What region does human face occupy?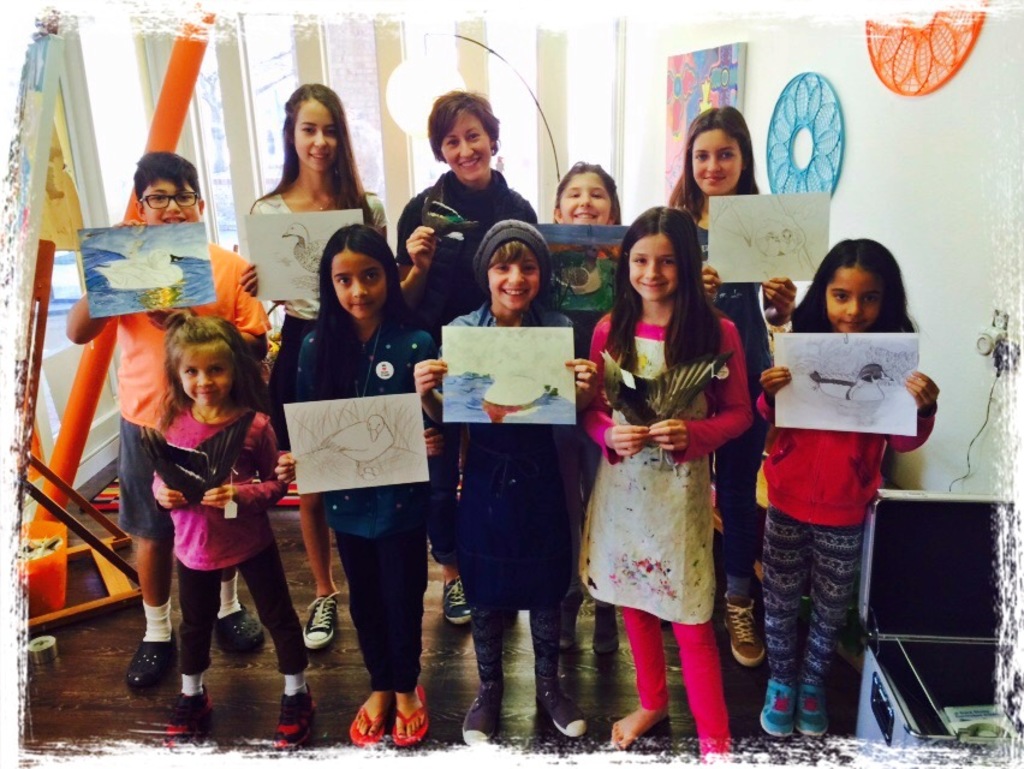
detection(486, 257, 540, 306).
